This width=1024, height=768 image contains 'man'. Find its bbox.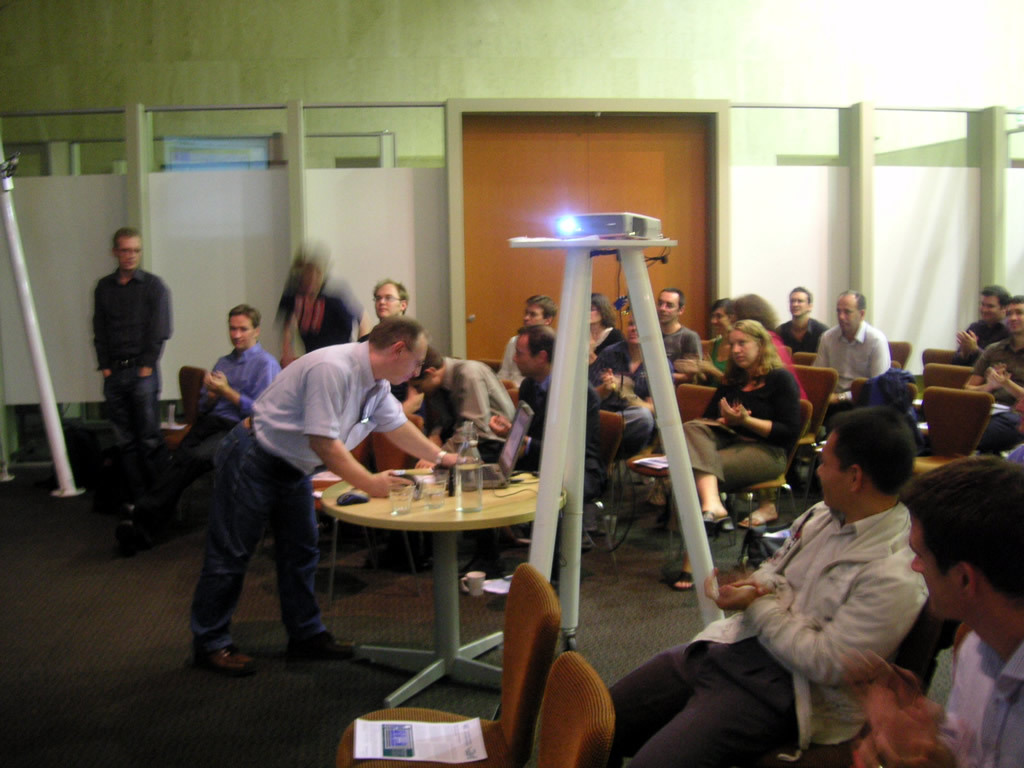
locate(415, 346, 519, 472).
